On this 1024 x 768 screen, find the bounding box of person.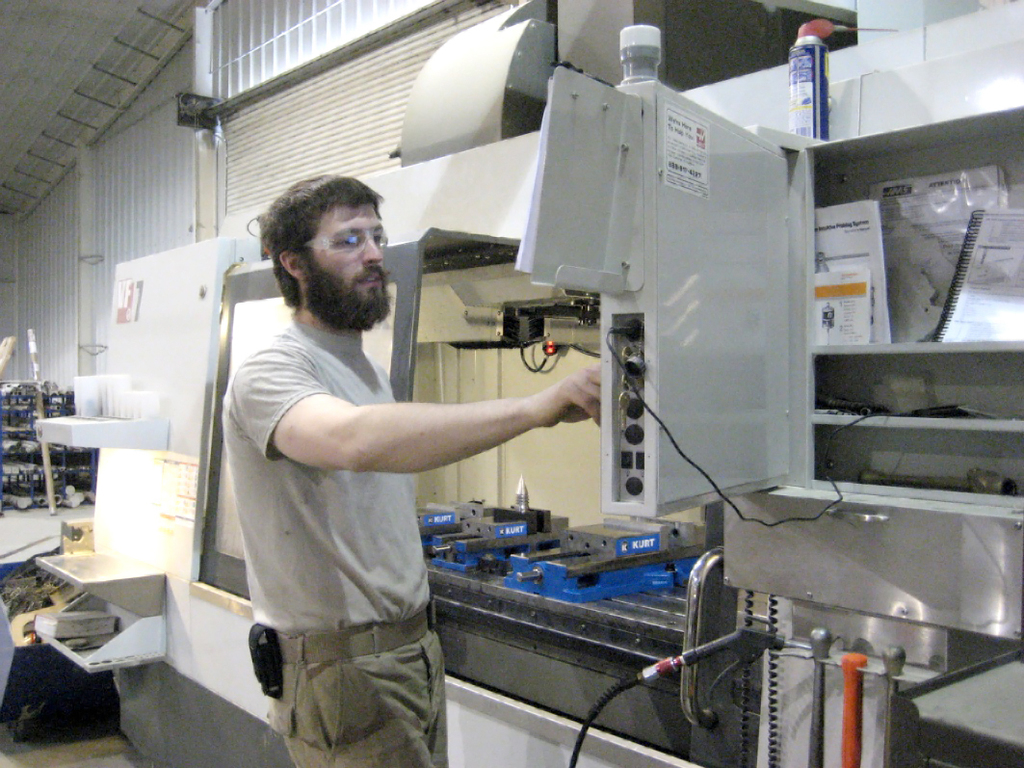
Bounding box: (225,178,615,767).
